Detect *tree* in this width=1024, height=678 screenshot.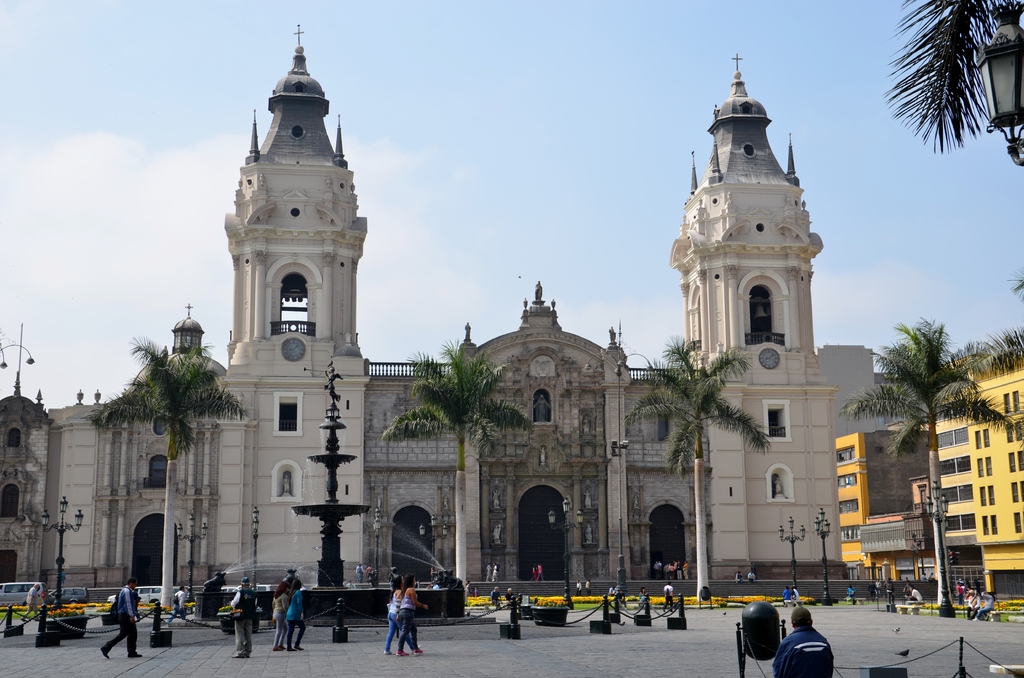
Detection: 377,344,539,590.
